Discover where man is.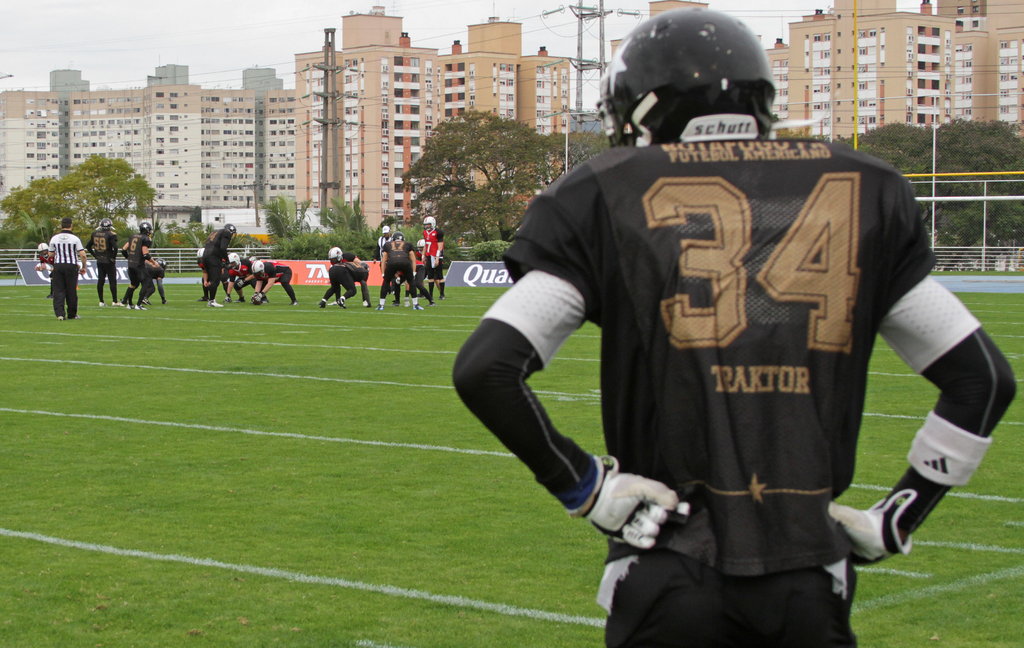
Discovered at detection(88, 218, 122, 305).
